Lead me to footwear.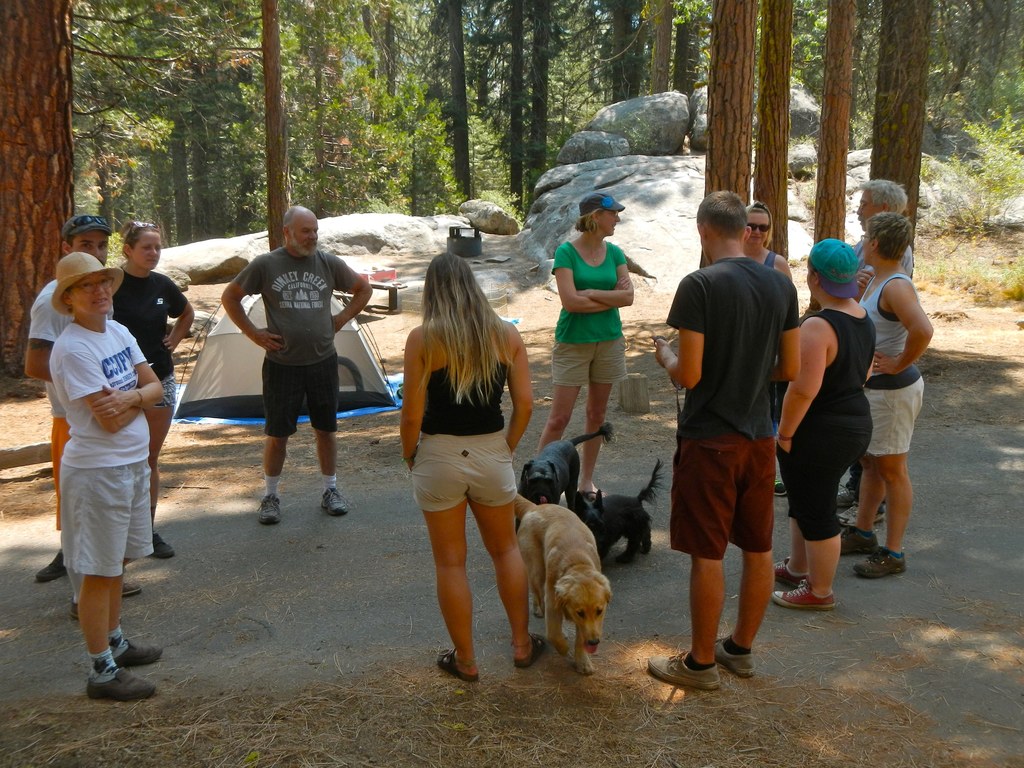
Lead to 761,564,795,591.
